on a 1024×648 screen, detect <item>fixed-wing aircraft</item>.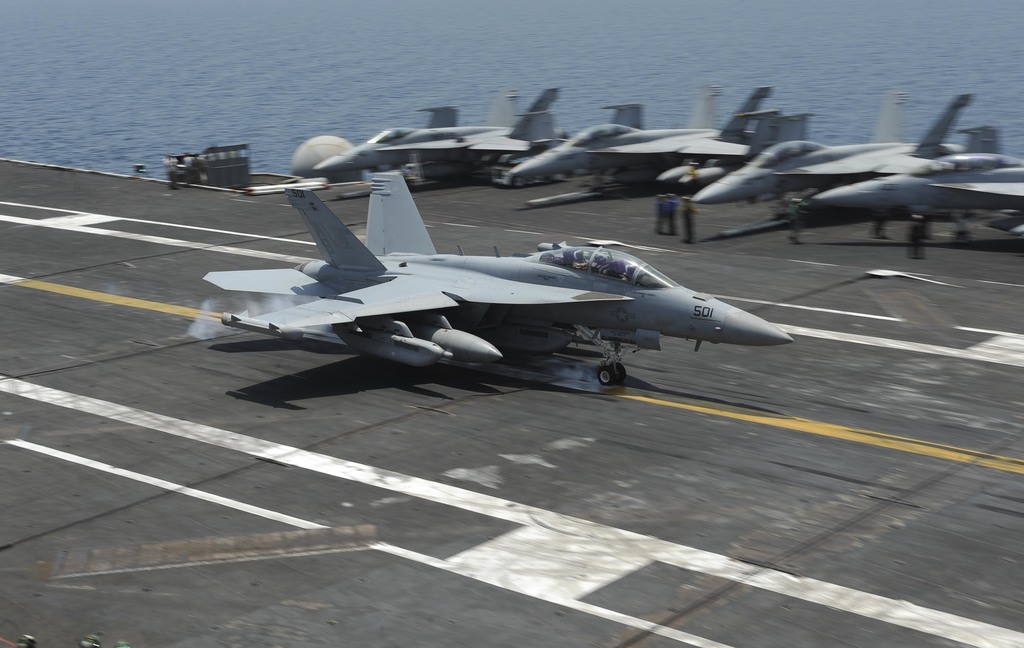
204:170:795:387.
